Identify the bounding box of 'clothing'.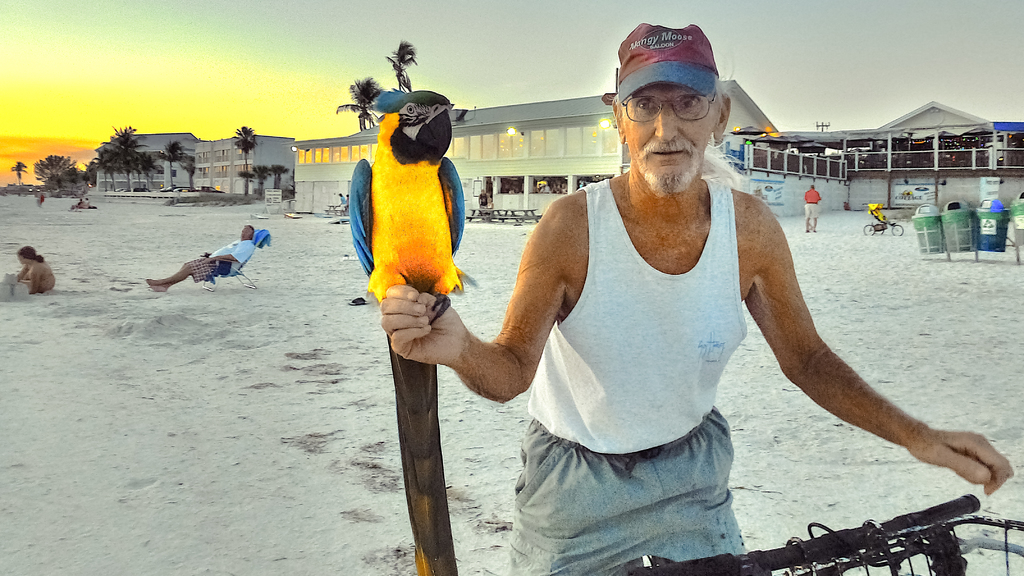
75 198 90 210.
